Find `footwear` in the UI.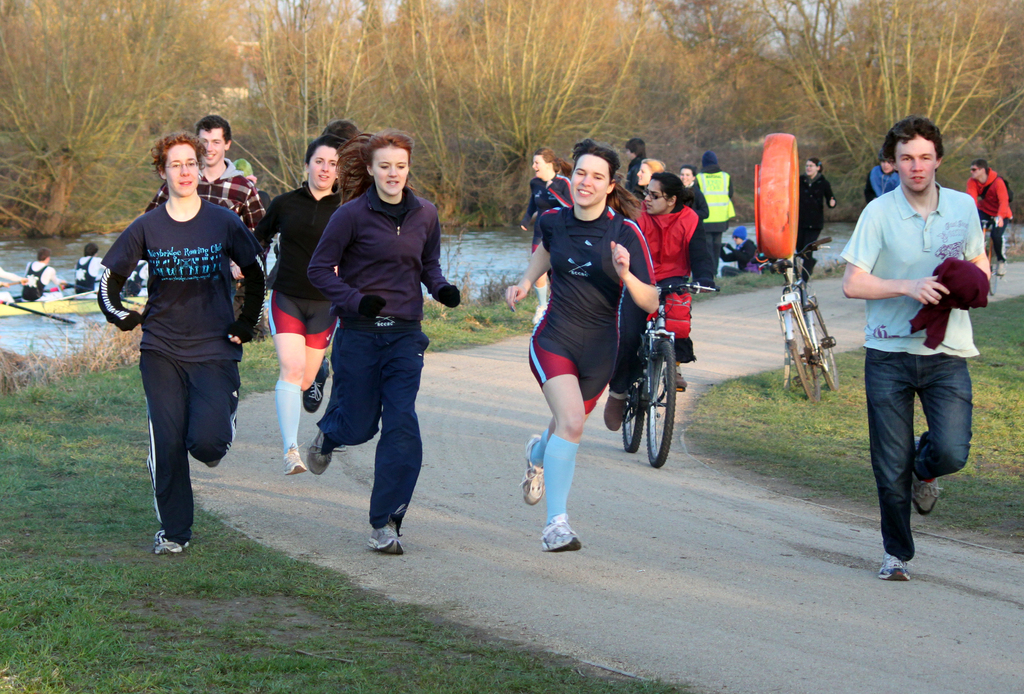
UI element at <box>305,430,337,477</box>.
